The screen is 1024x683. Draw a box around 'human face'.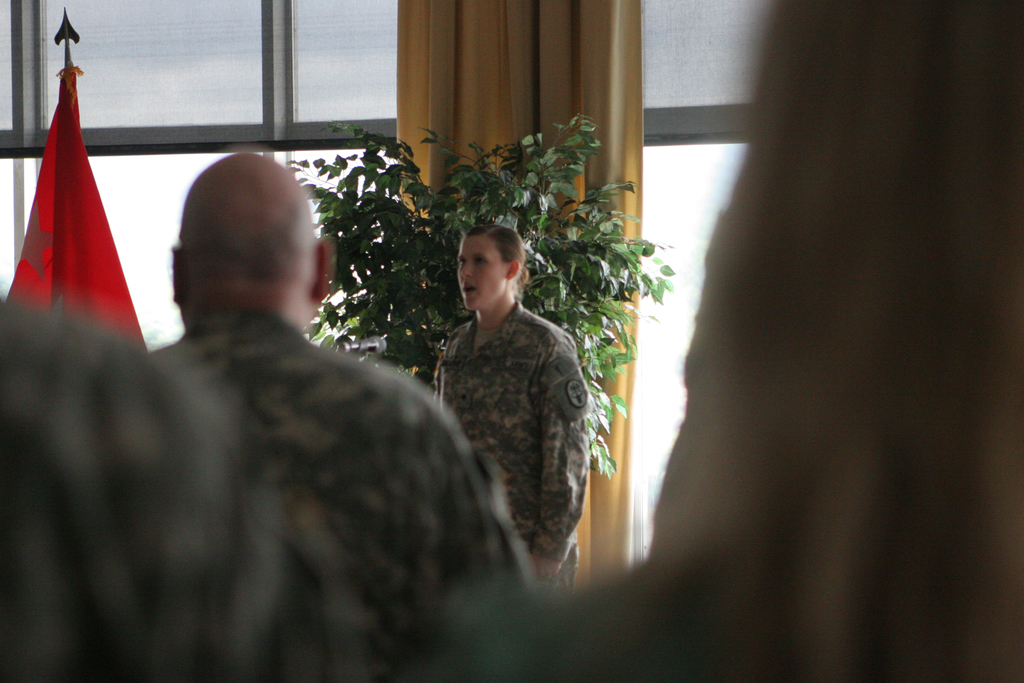
(460, 231, 508, 314).
